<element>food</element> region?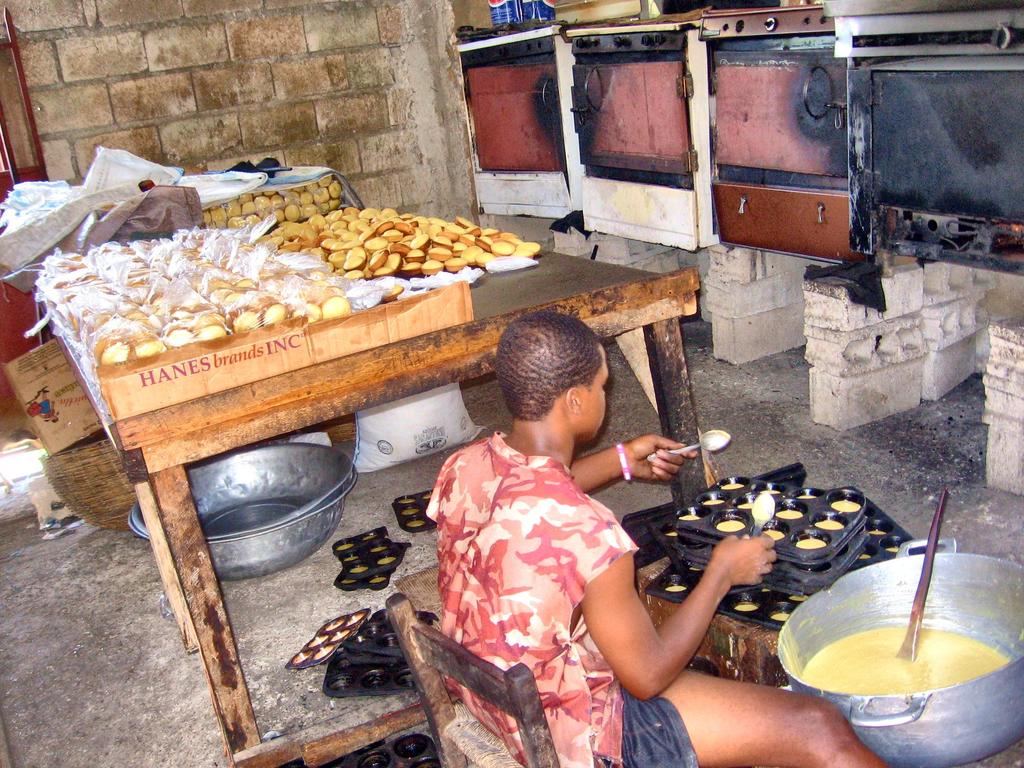
left=701, top=497, right=725, bottom=506
